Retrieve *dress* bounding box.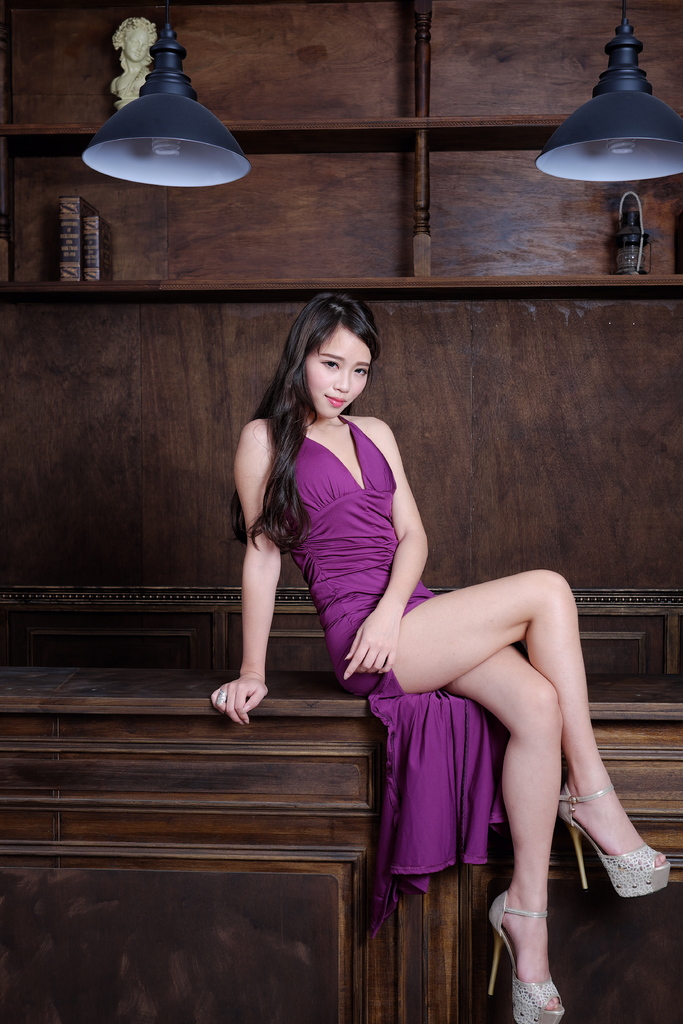
Bounding box: box(288, 413, 504, 941).
